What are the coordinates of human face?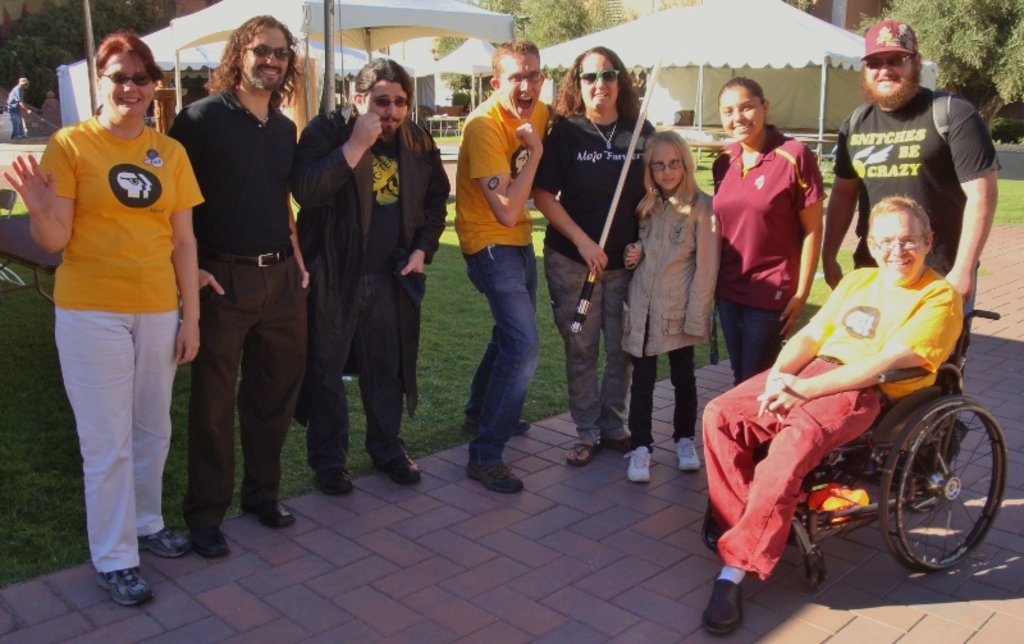
rect(577, 54, 621, 118).
